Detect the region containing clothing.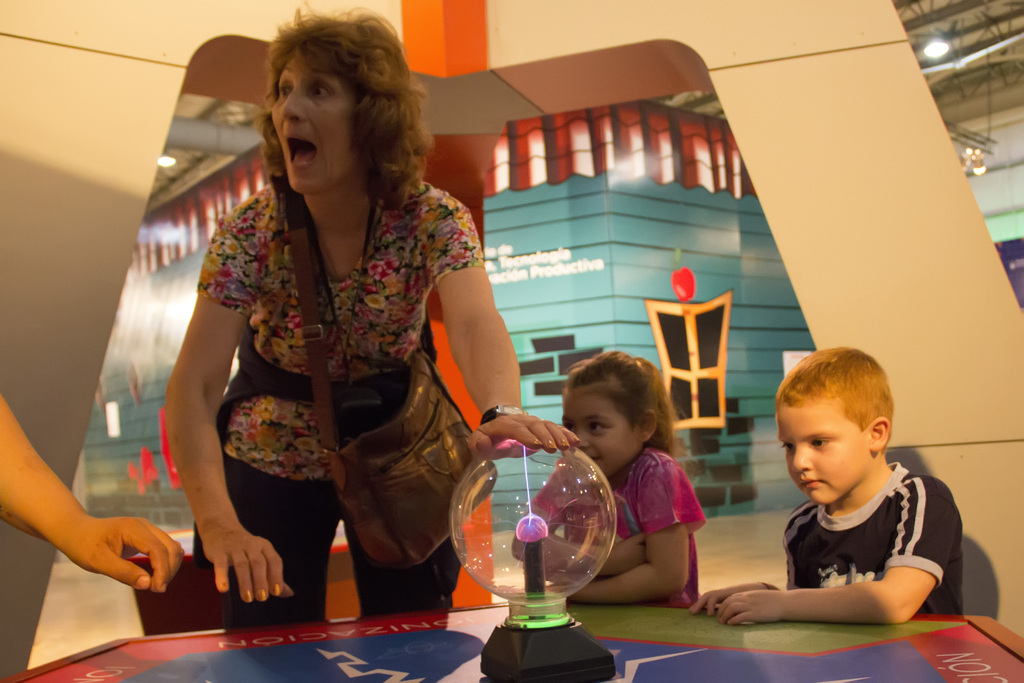
Rect(531, 448, 705, 609).
